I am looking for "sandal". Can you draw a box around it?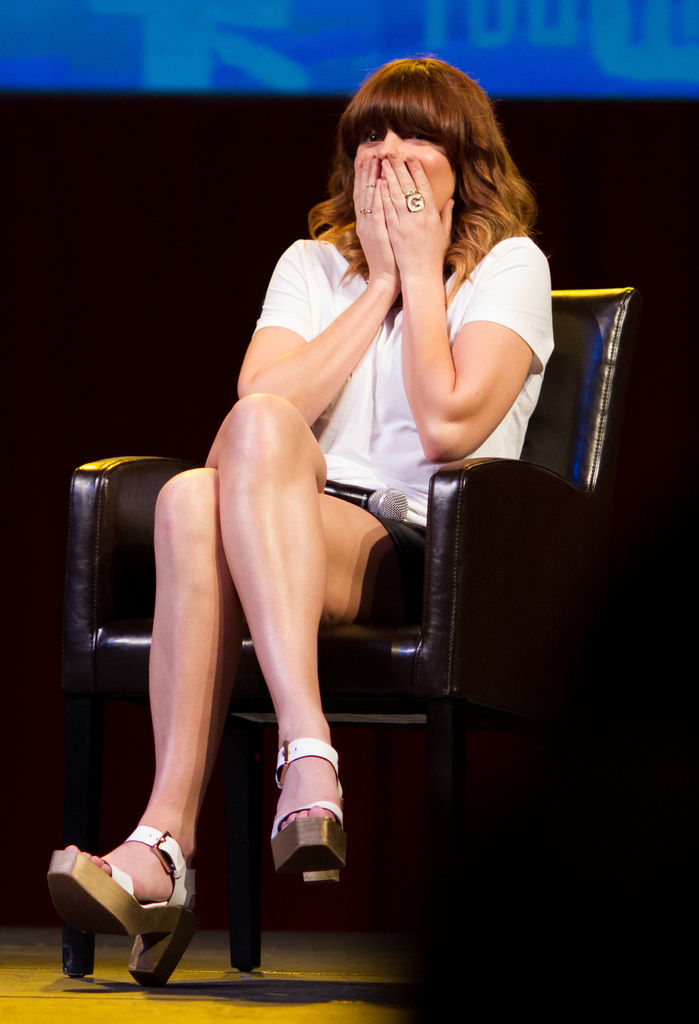
Sure, the bounding box is detection(261, 737, 349, 891).
